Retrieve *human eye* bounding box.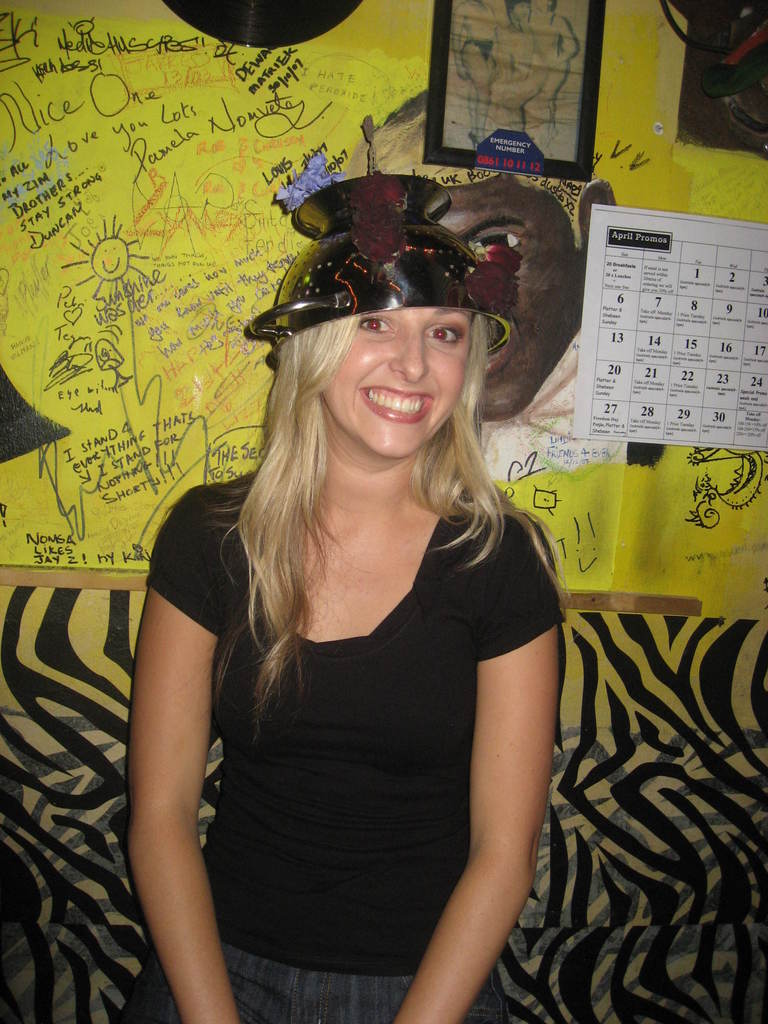
Bounding box: x1=420 y1=321 x2=467 y2=344.
